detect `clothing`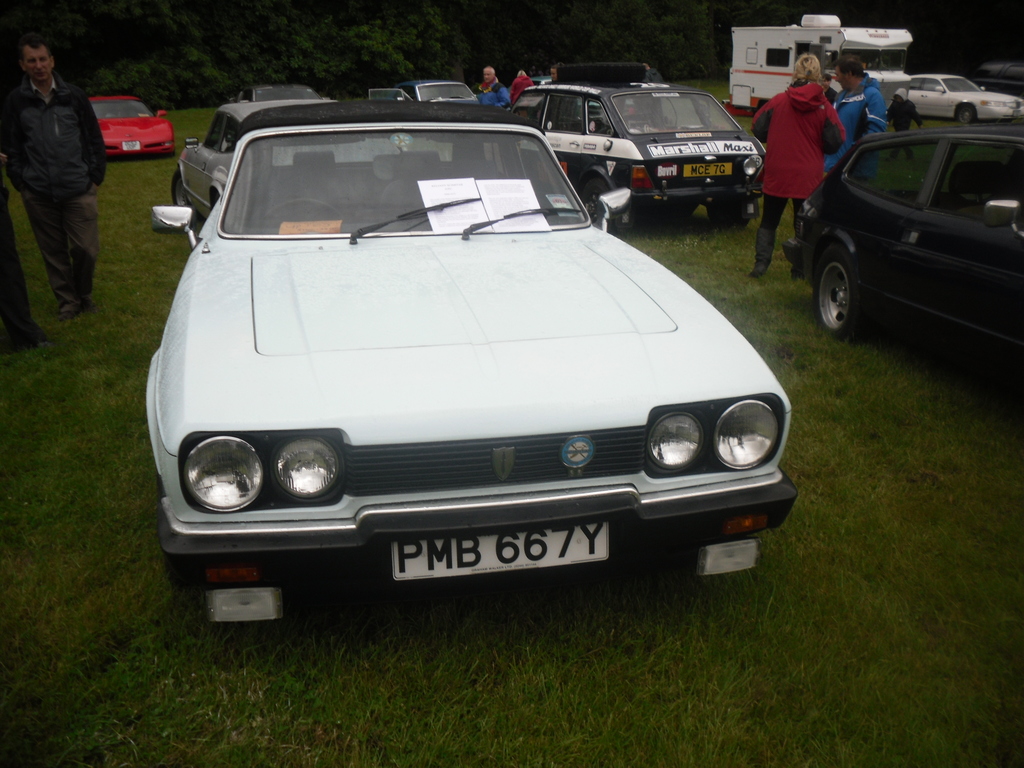
x1=510 y1=74 x2=535 y2=106
